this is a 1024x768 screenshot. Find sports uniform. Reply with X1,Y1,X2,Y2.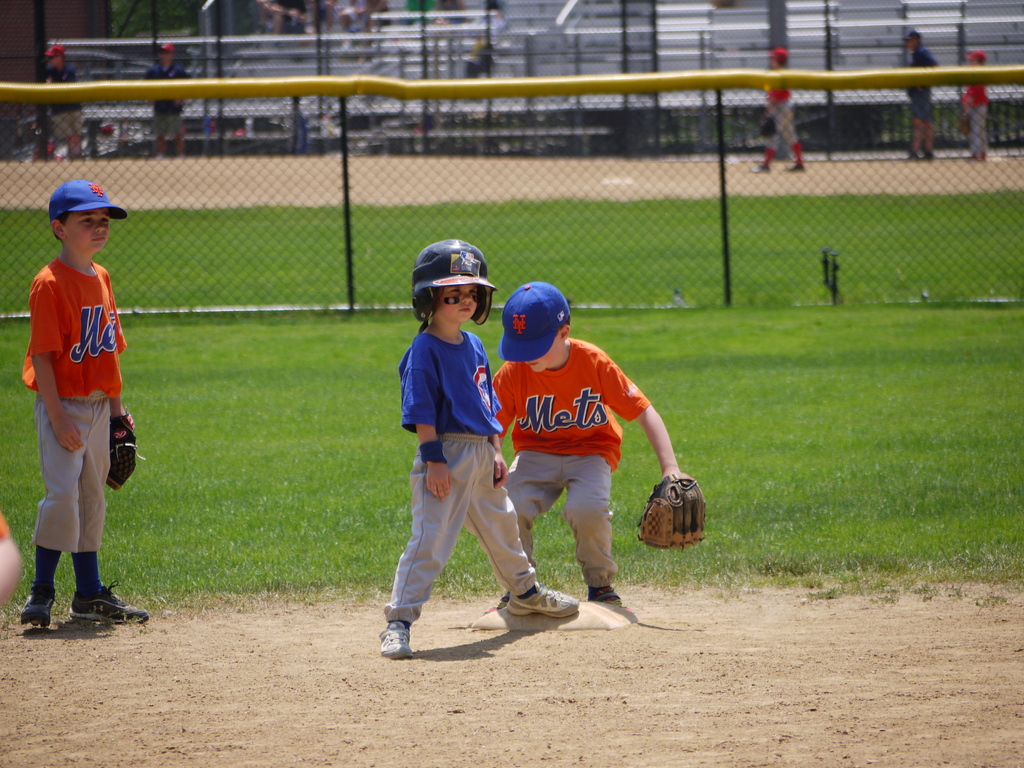
473,262,659,624.
